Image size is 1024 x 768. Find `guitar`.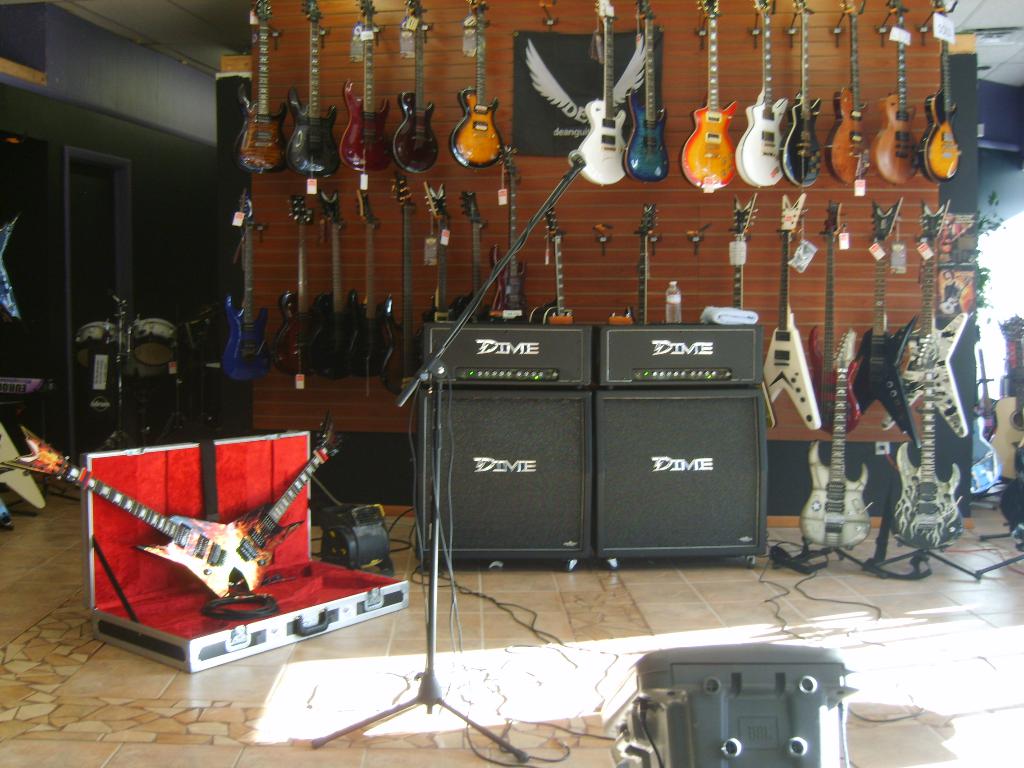
x1=346, y1=177, x2=407, y2=388.
